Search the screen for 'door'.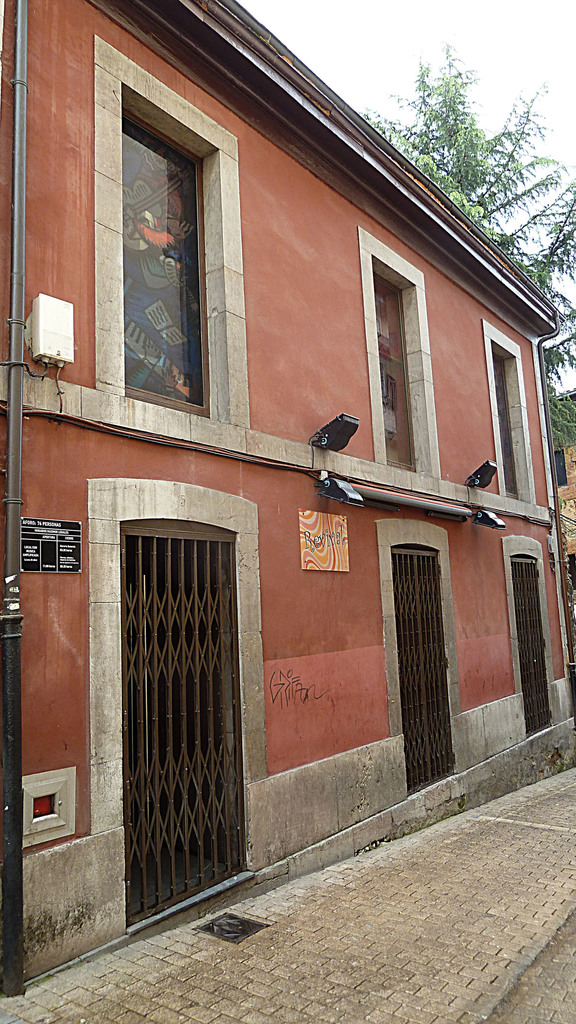
Found at 506, 555, 555, 740.
